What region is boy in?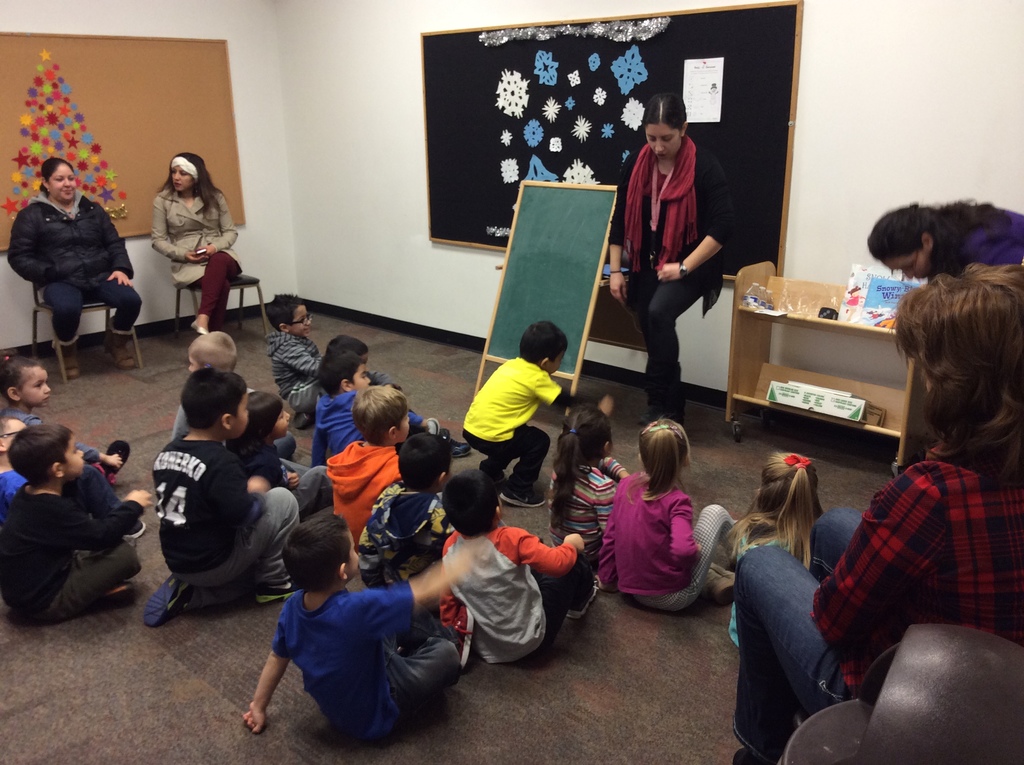
463:321:614:506.
